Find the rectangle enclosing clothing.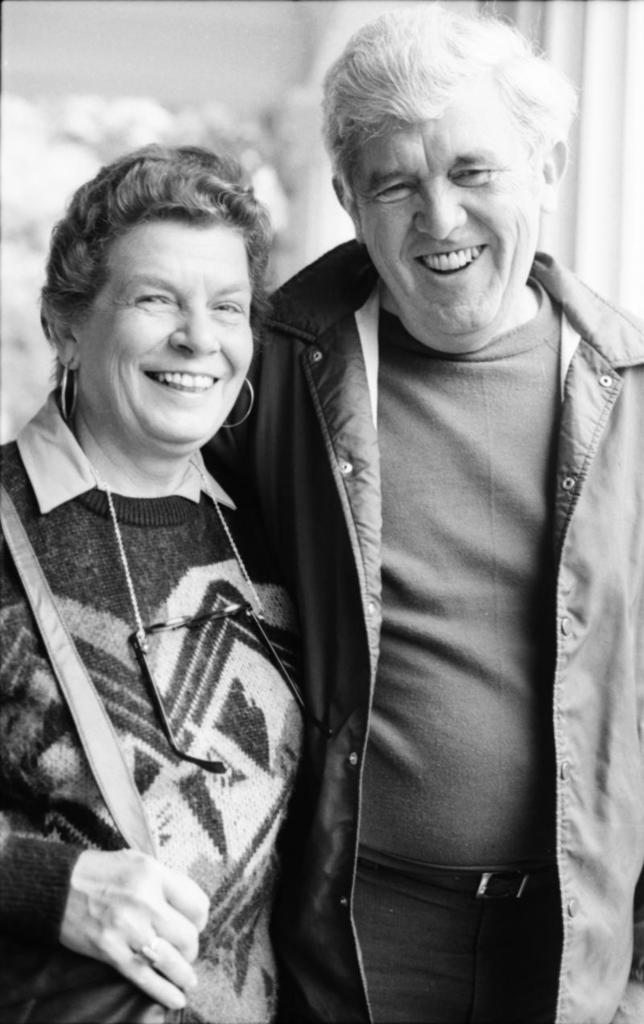
bbox=(214, 229, 643, 1023).
